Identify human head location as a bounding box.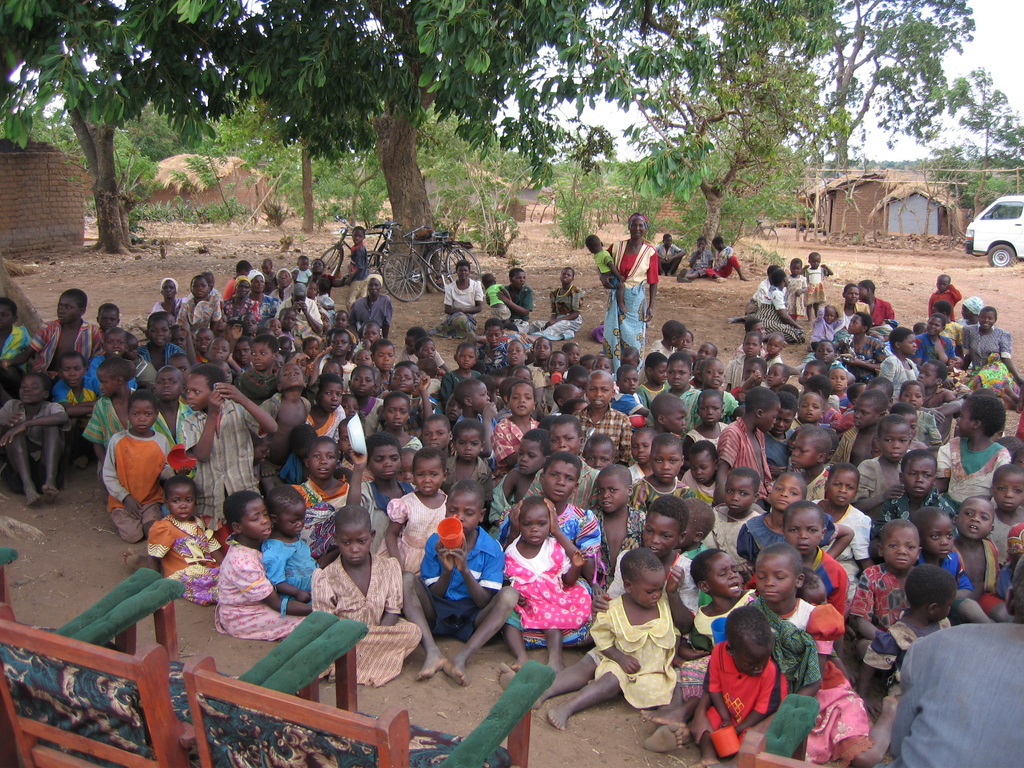
(302,276,317,301).
